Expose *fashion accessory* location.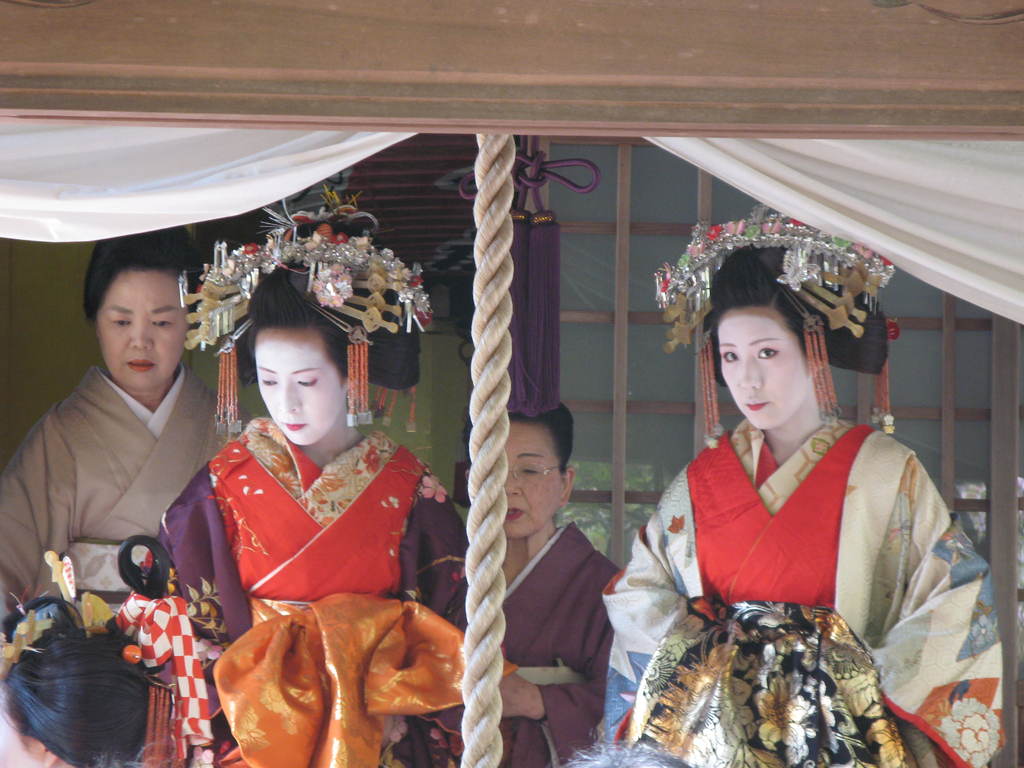
Exposed at (652, 204, 895, 454).
